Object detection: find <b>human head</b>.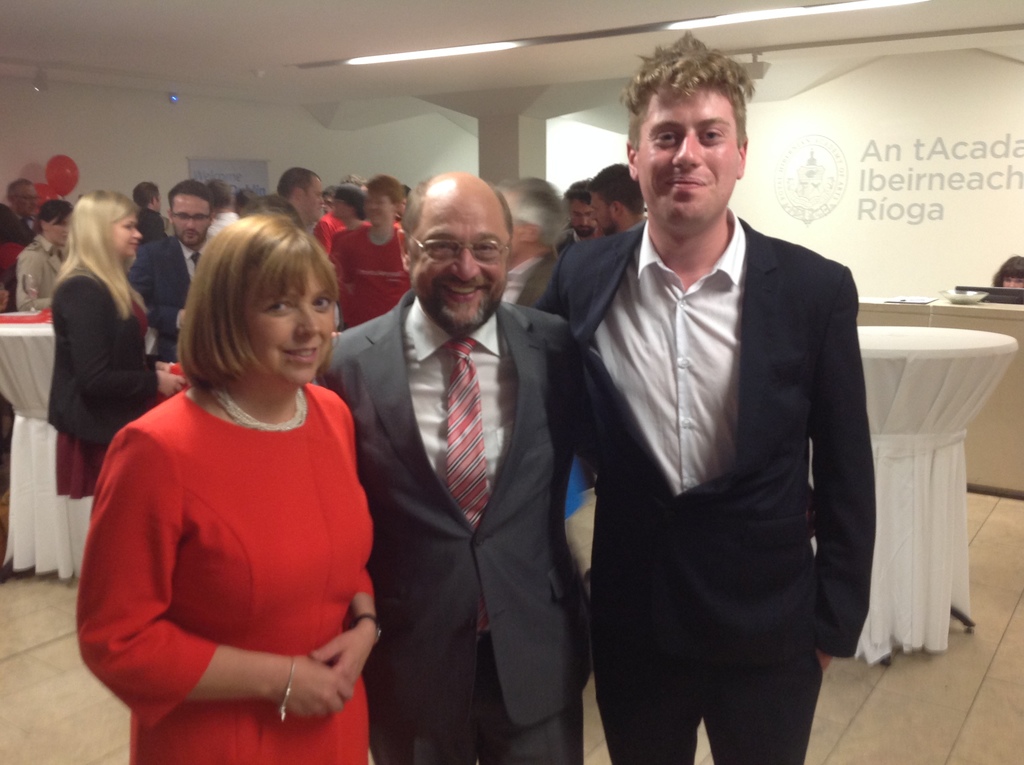
203 177 234 209.
